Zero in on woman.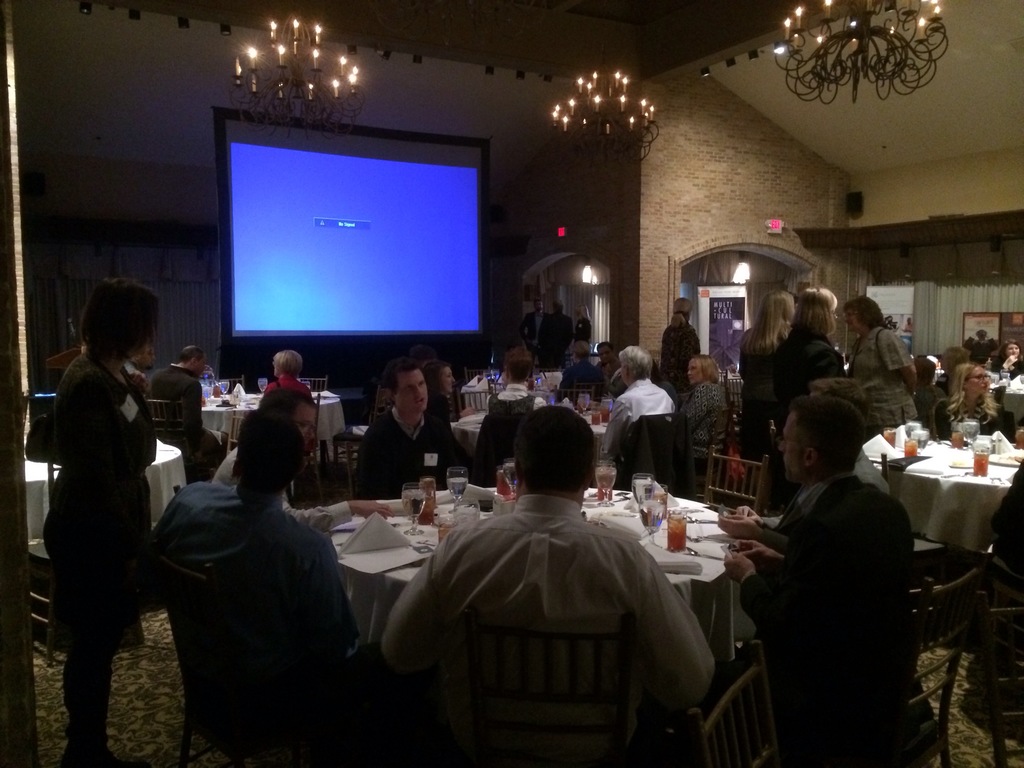
Zeroed in: Rect(150, 364, 230, 479).
